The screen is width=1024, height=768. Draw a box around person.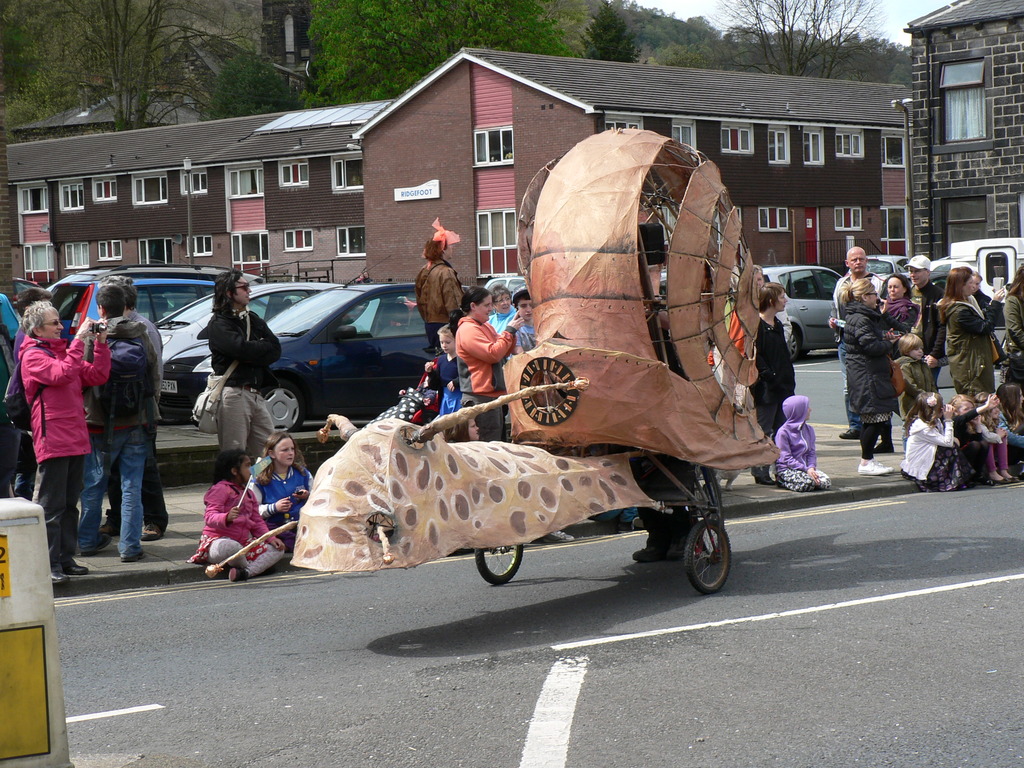
detection(897, 330, 940, 401).
